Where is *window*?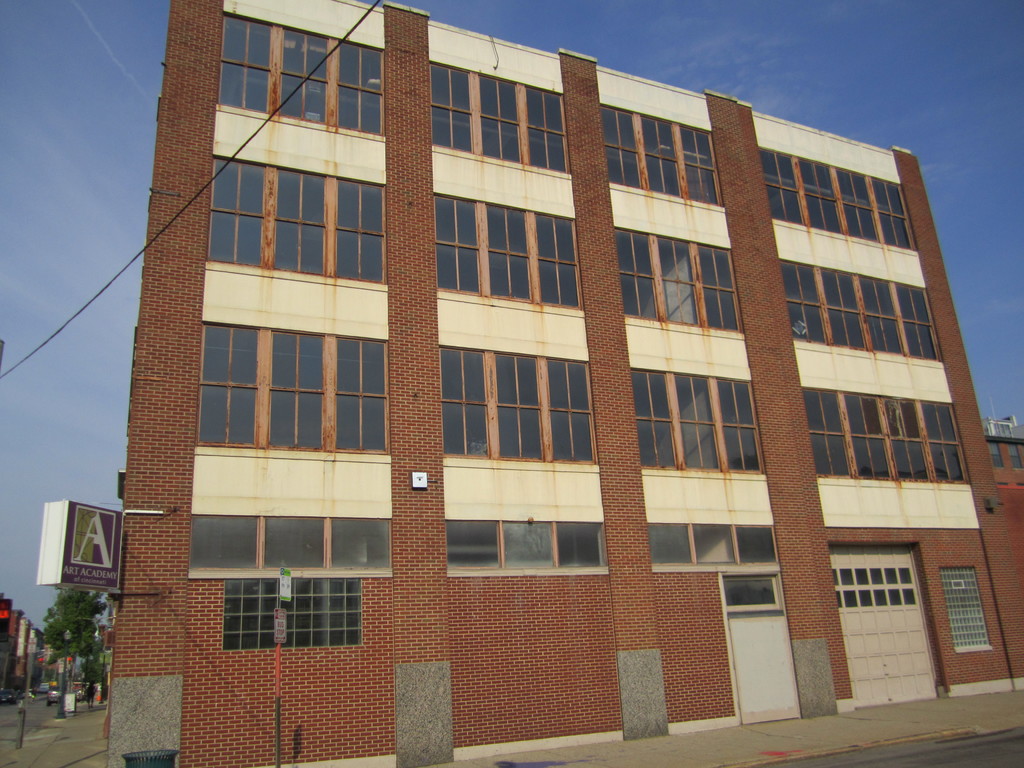
locate(774, 257, 940, 362).
